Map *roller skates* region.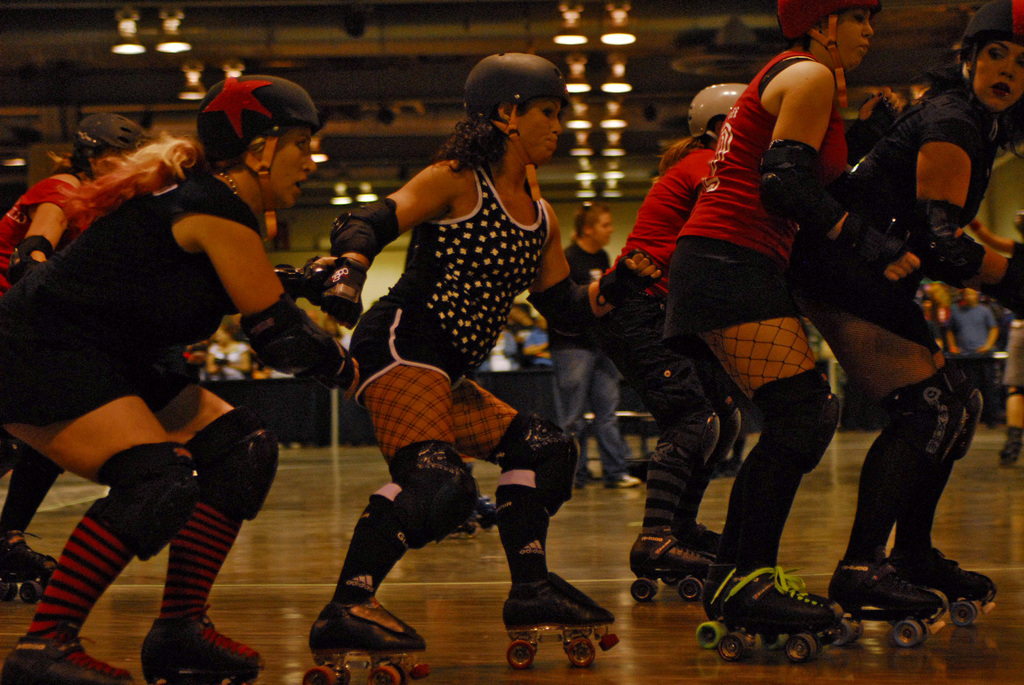
Mapped to <region>442, 482, 497, 541</region>.
